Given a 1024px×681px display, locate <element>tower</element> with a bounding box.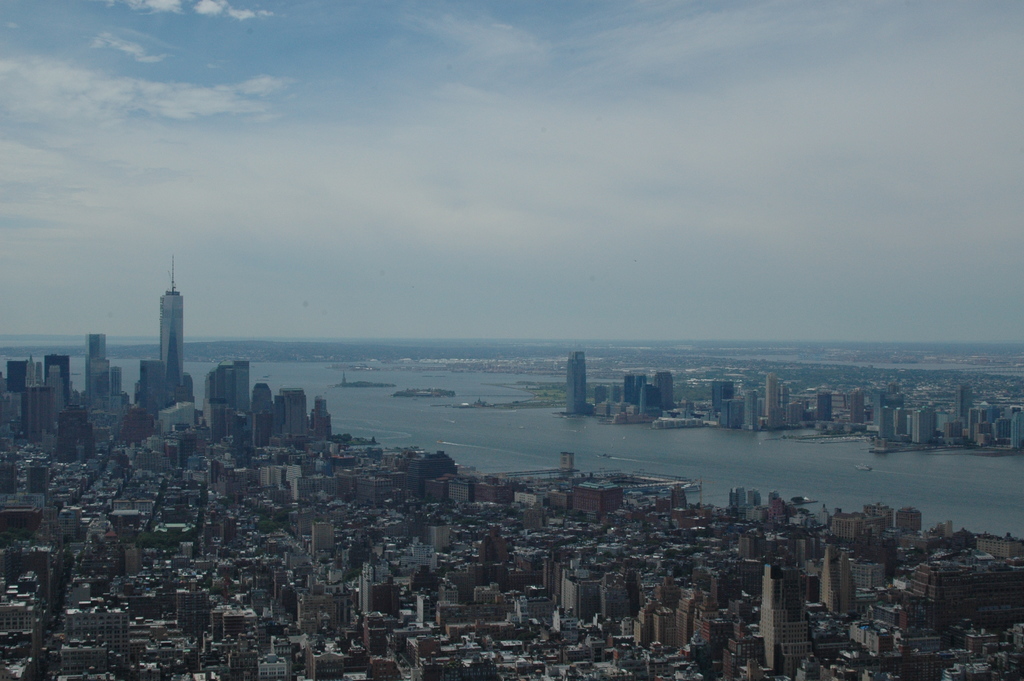
Located: 532,562,726,654.
